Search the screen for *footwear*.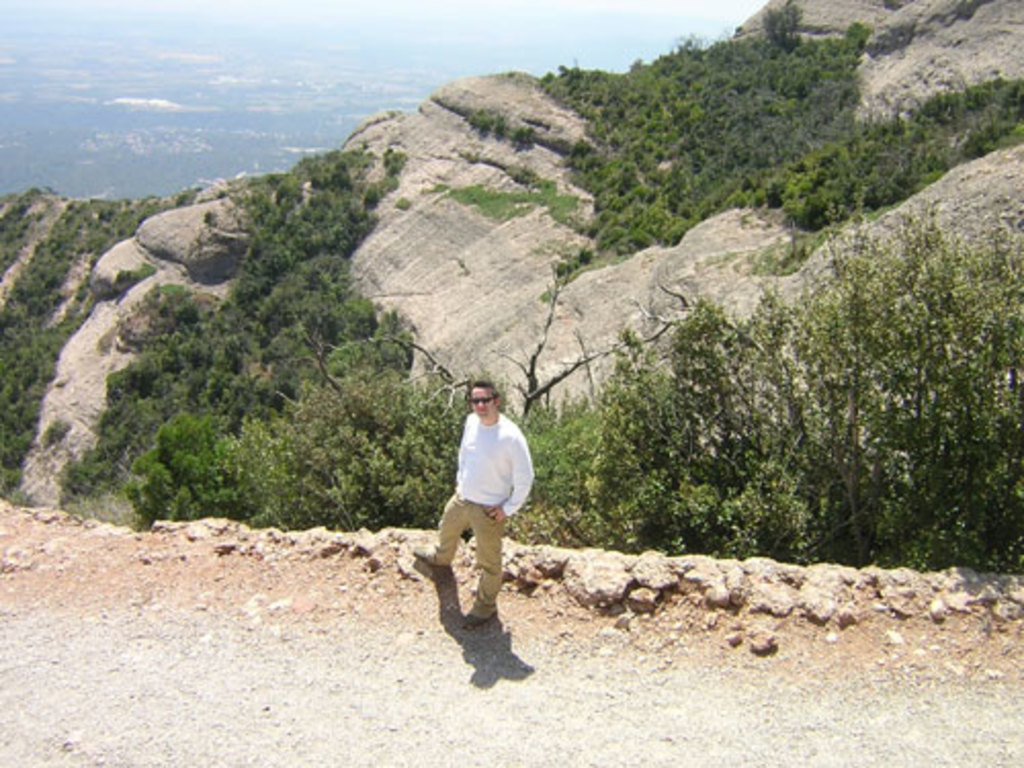
Found at rect(471, 606, 504, 627).
